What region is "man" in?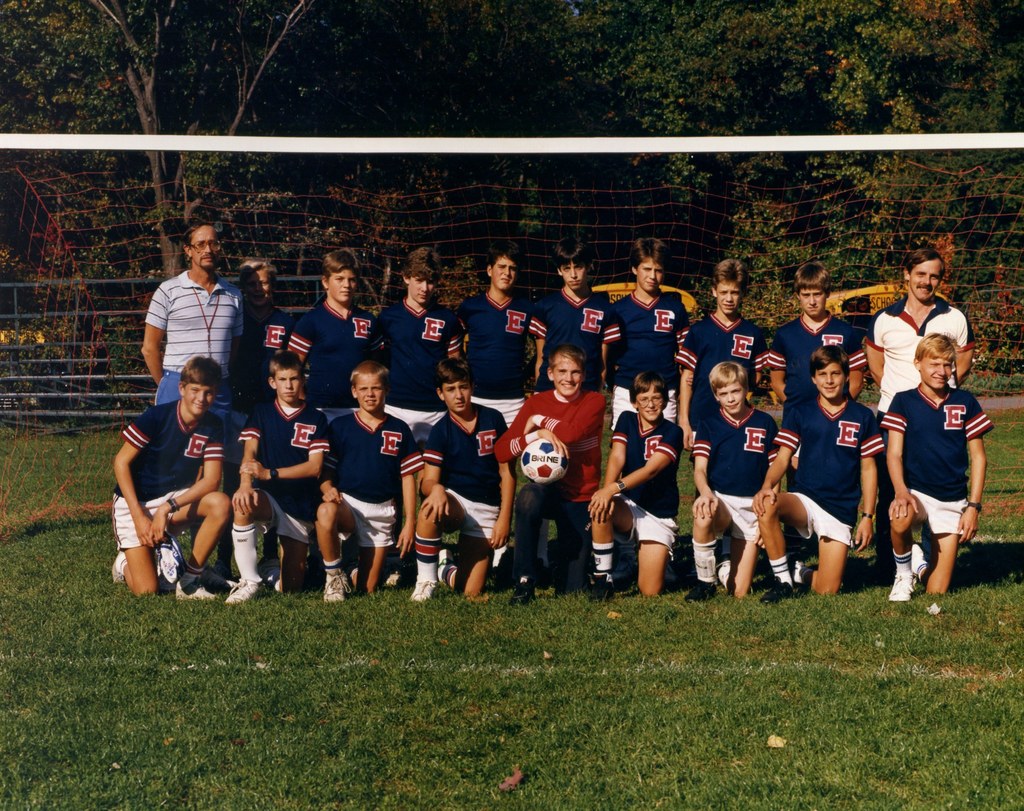
region(881, 332, 1003, 611).
